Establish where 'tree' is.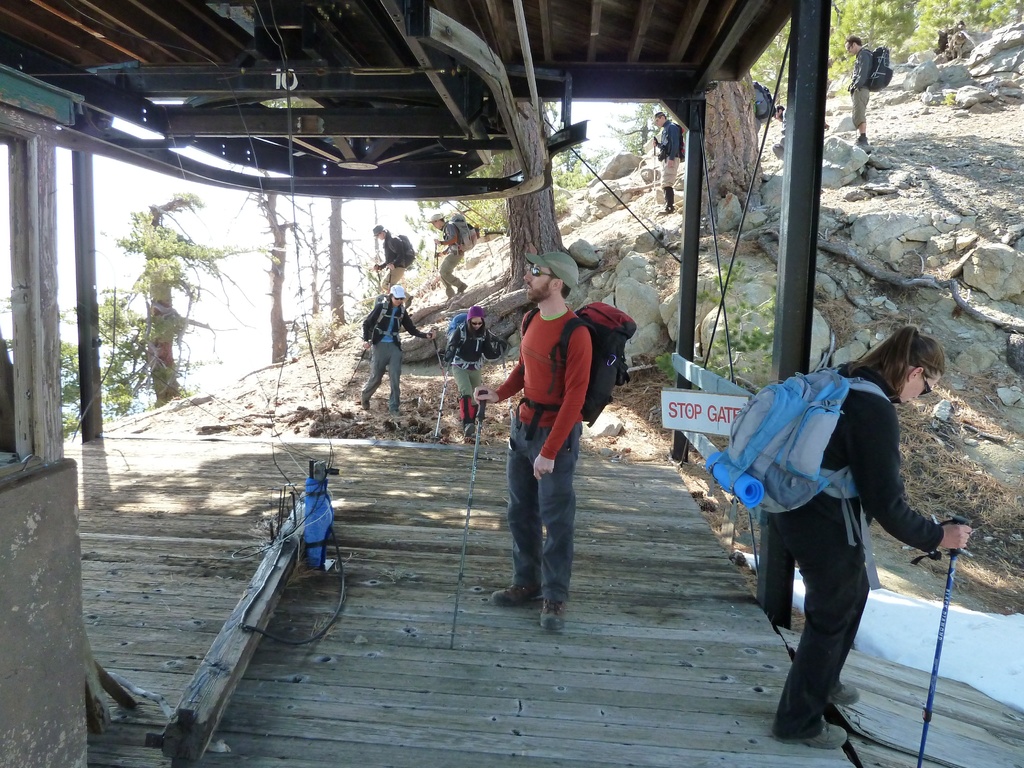
Established at bbox=(91, 171, 255, 435).
